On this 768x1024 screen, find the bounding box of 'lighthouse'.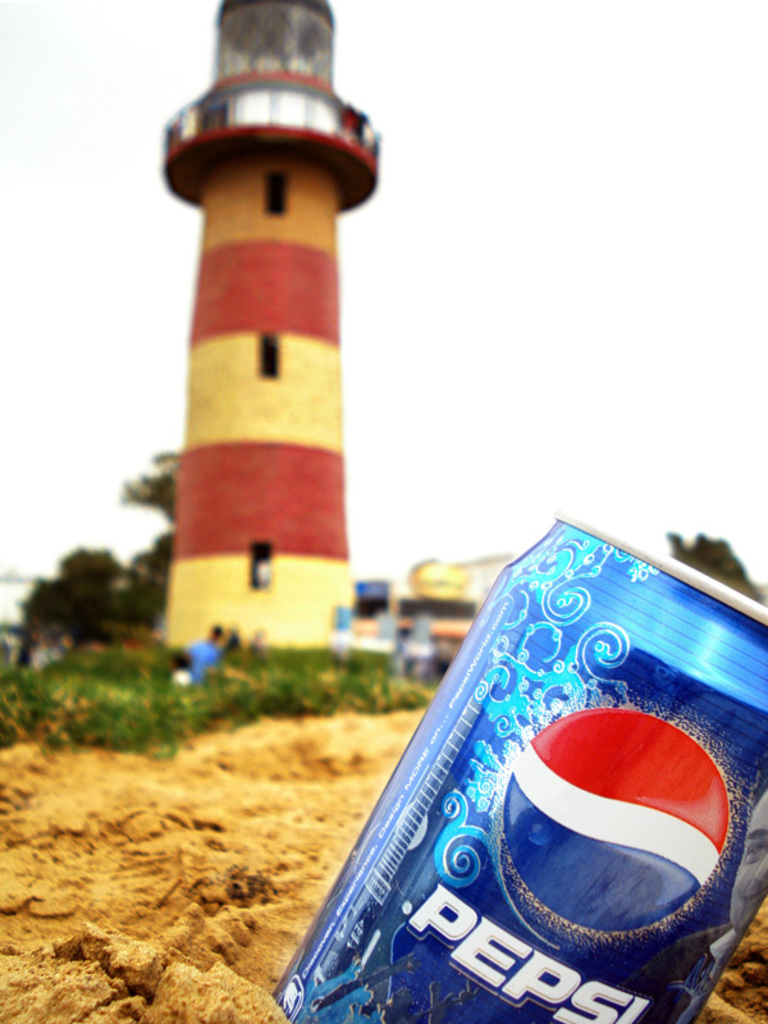
Bounding box: 129:3:397:699.
